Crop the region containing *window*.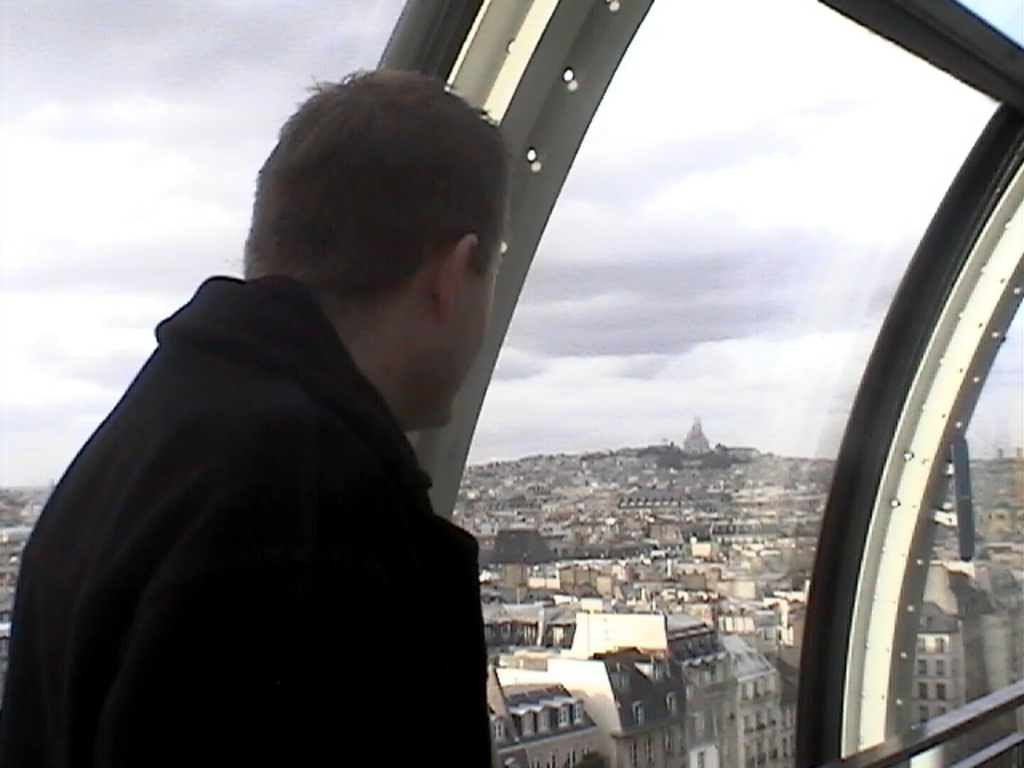
Crop region: (left=494, top=722, right=506, bottom=747).
